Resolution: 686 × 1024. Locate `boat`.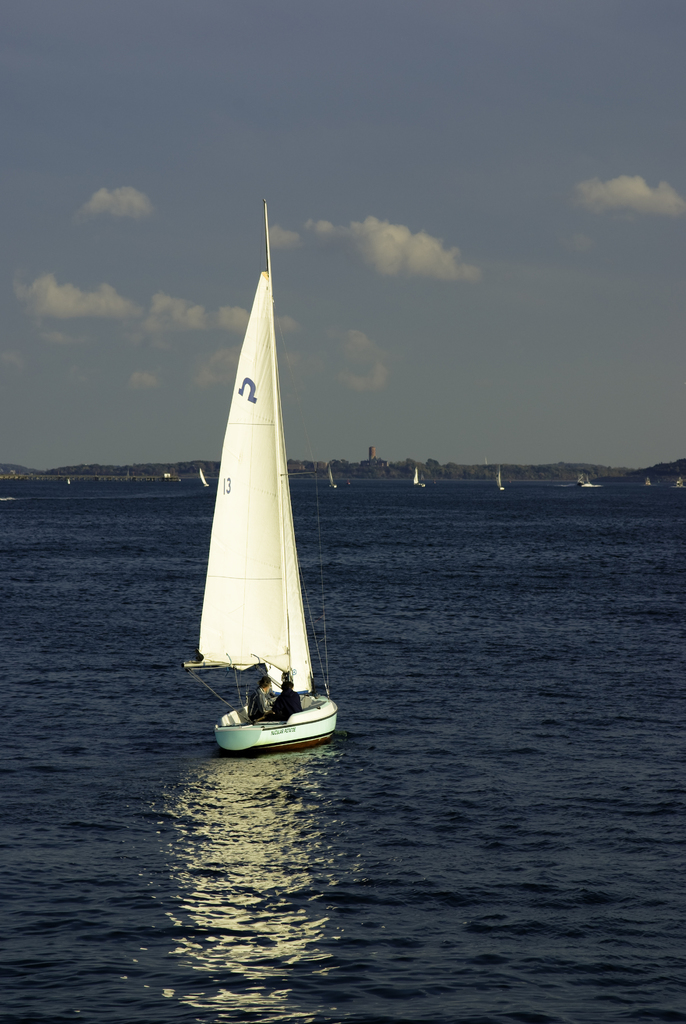
box=[172, 177, 353, 799].
